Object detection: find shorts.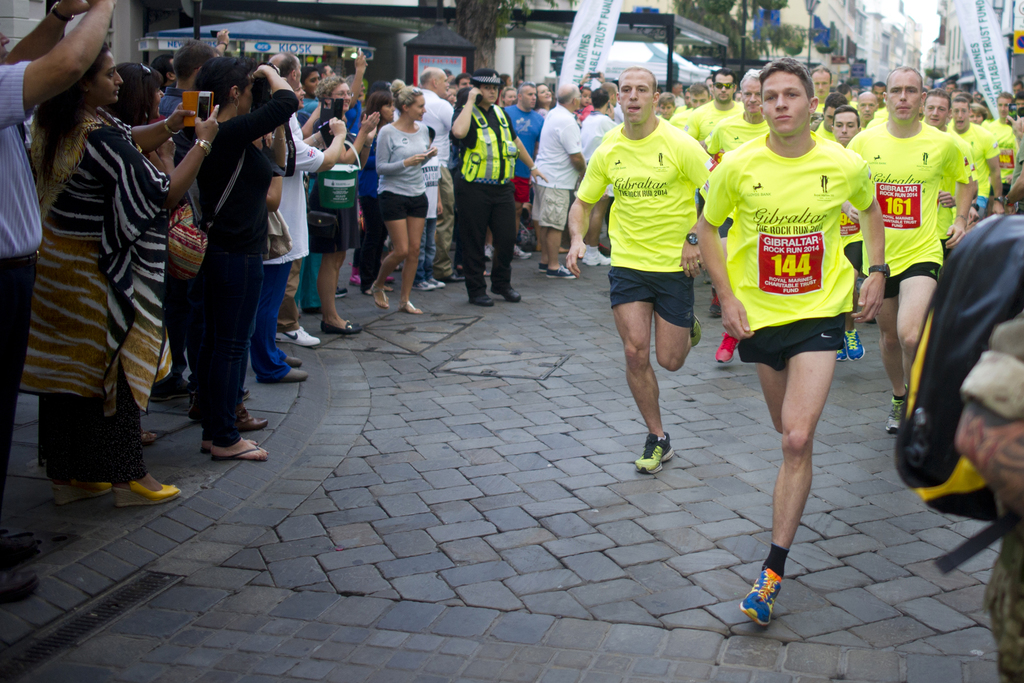
325, 207, 362, 253.
